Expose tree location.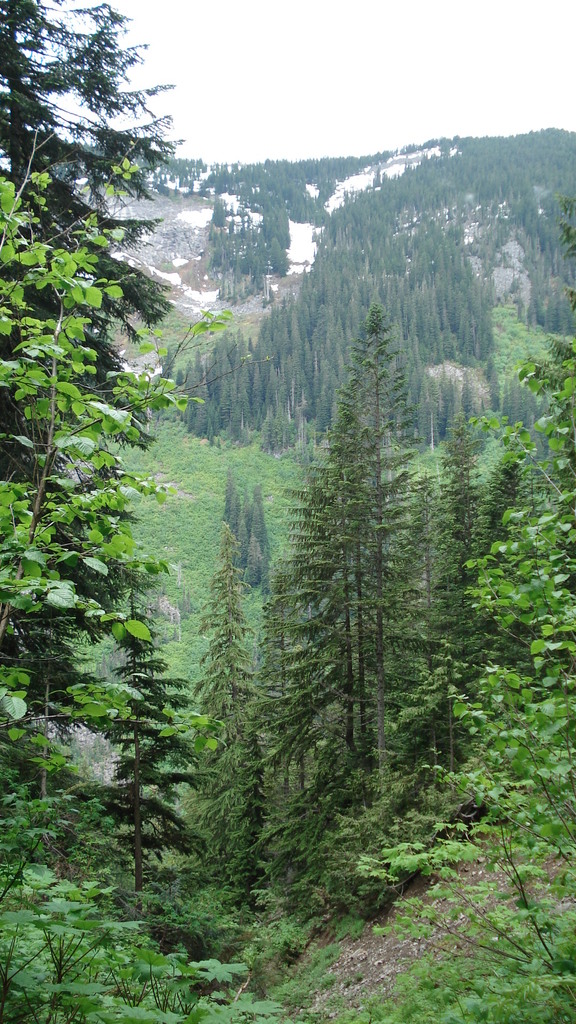
Exposed at l=0, t=0, r=182, b=876.
